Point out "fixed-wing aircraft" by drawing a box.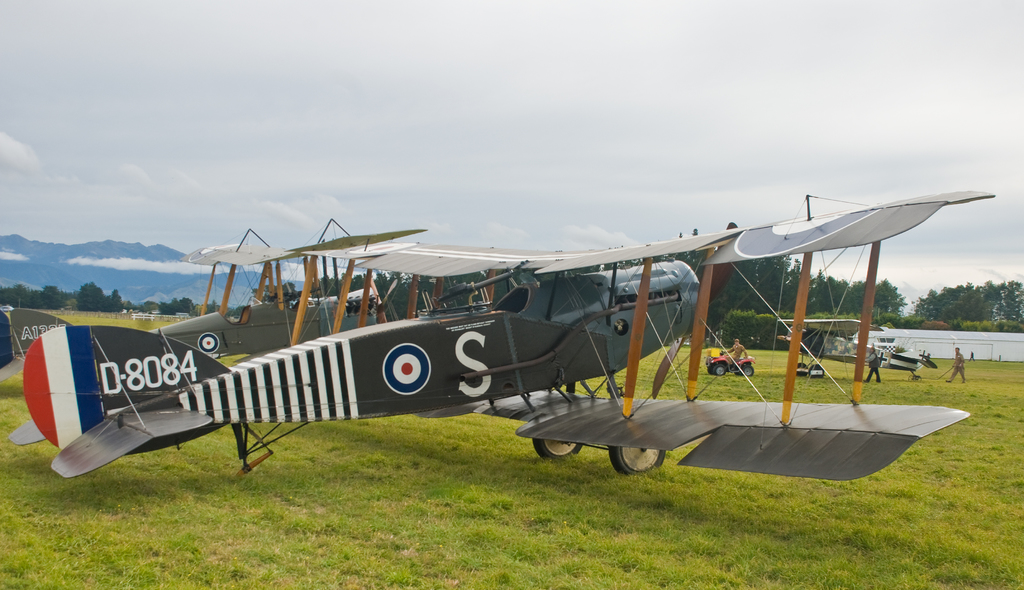
150,226,398,355.
